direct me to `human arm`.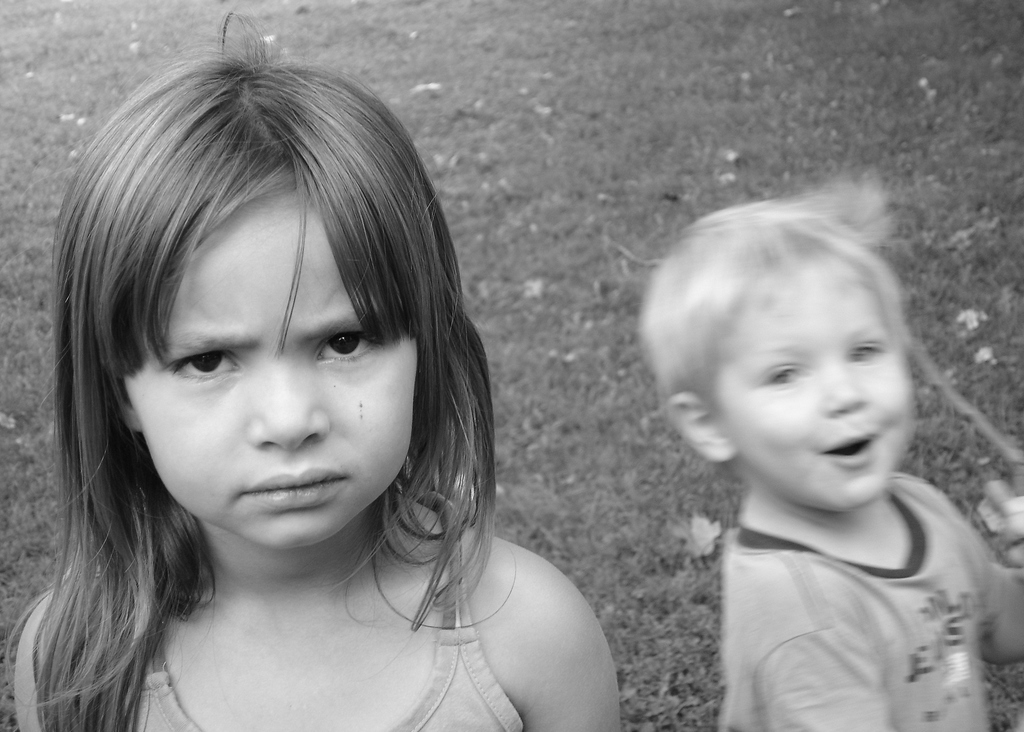
Direction: bbox(22, 591, 54, 731).
